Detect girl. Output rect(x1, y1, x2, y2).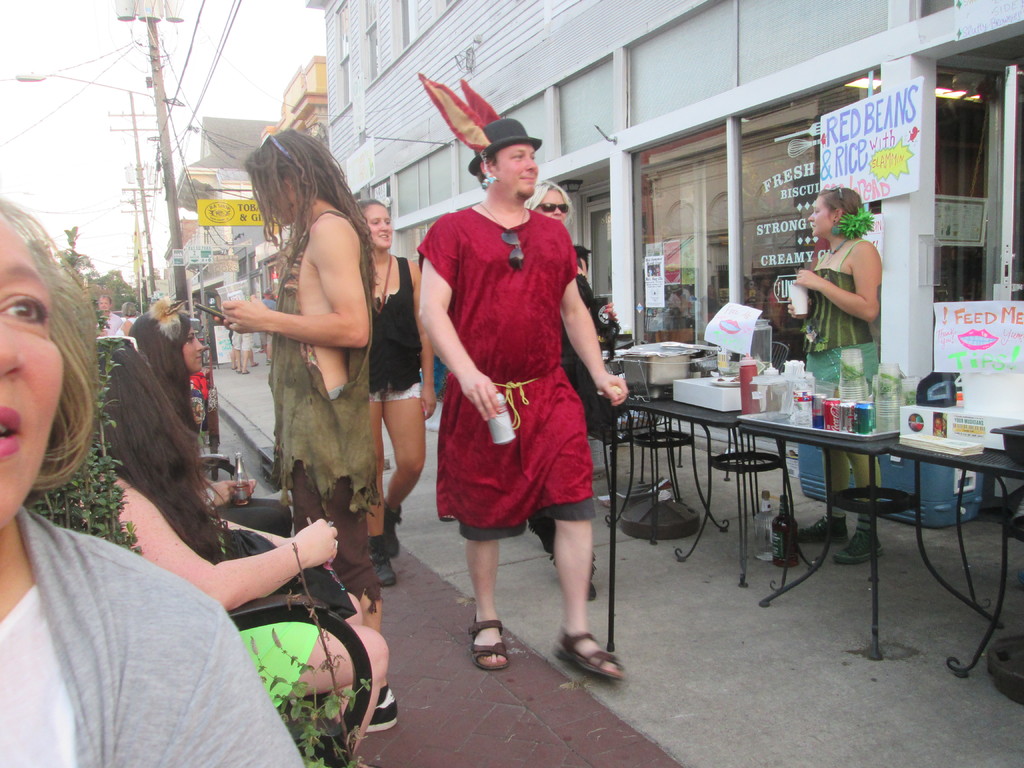
rect(0, 193, 303, 767).
